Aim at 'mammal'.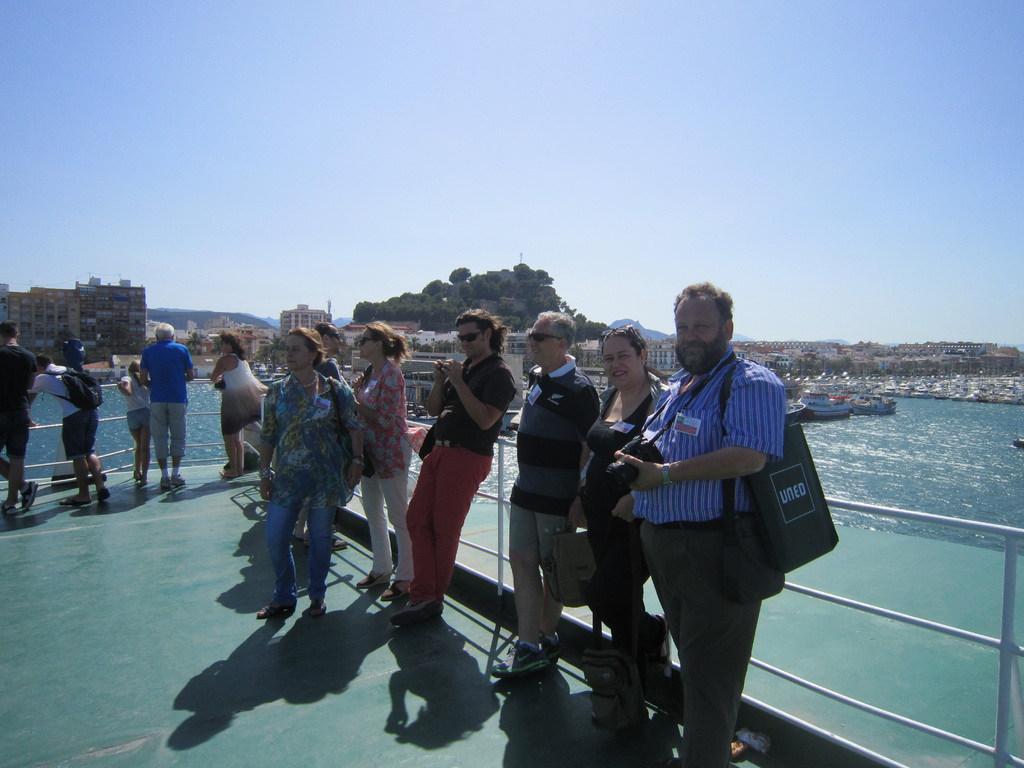
Aimed at (144, 320, 196, 491).
